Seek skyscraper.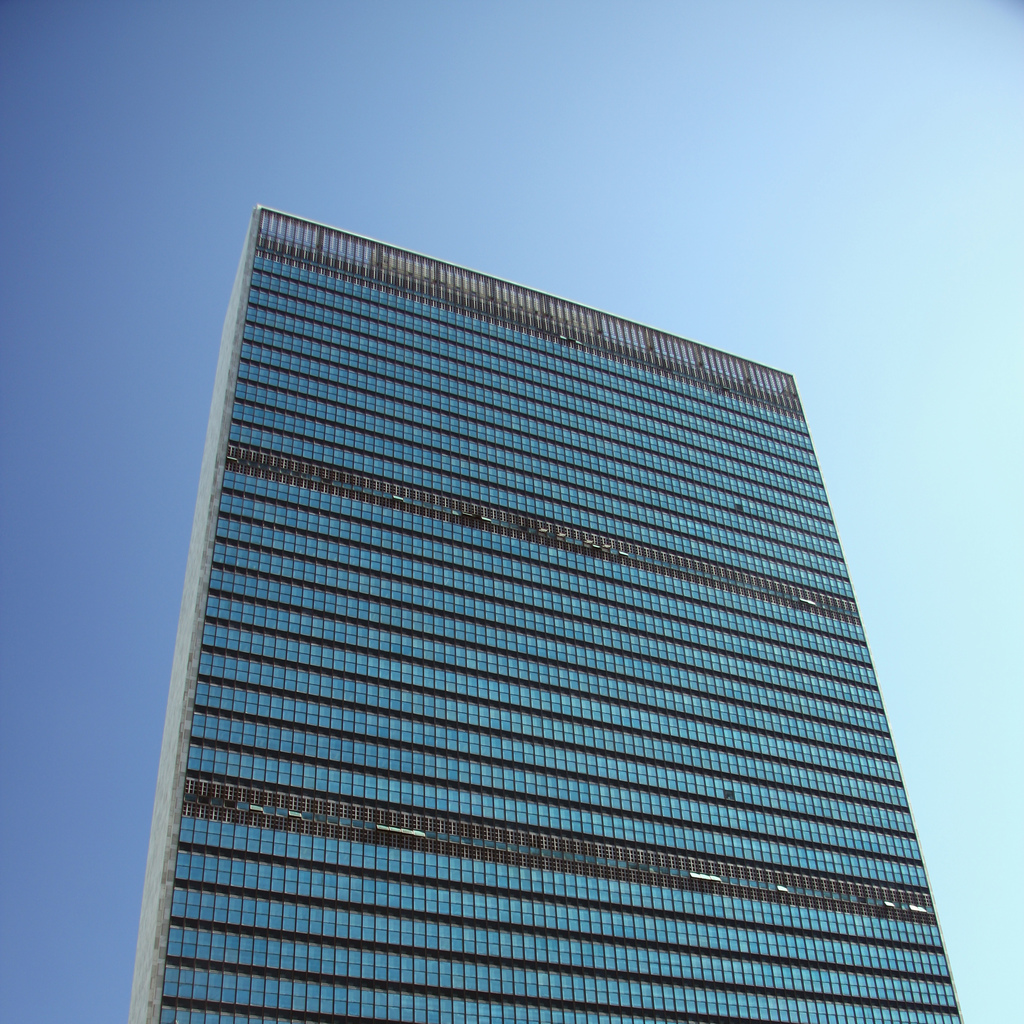
(127, 228, 1001, 1023).
